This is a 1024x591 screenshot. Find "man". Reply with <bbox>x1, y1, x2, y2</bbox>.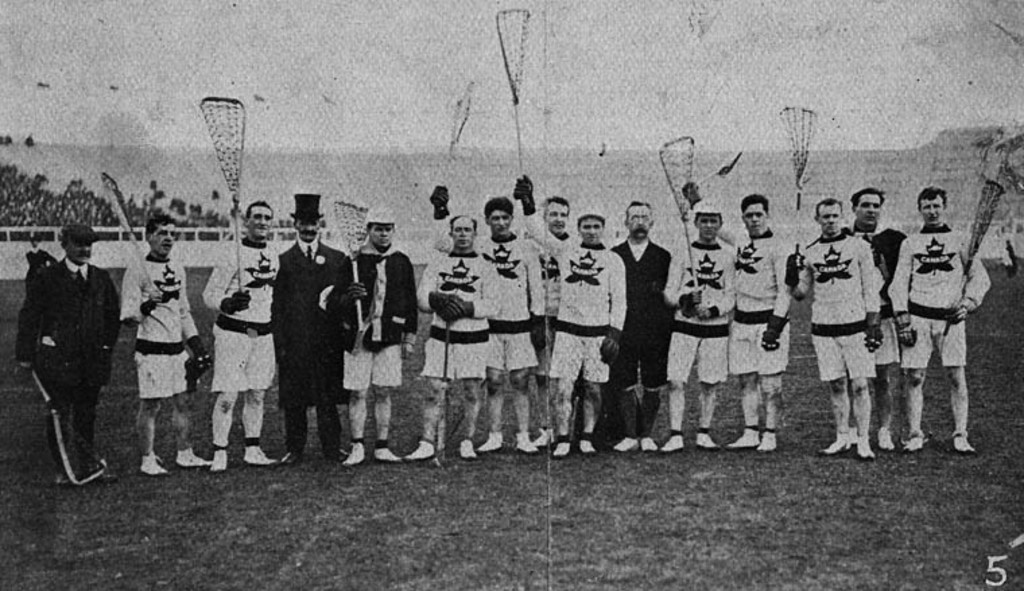
<bbox>683, 178, 791, 454</bbox>.
